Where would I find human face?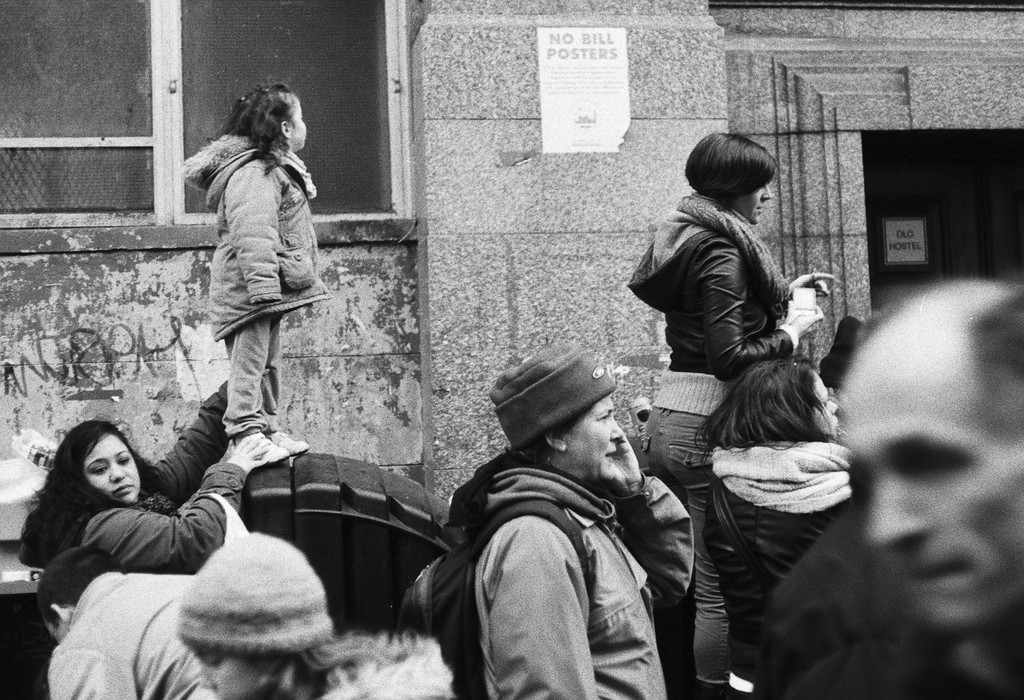
At <bbox>844, 318, 1022, 631</bbox>.
